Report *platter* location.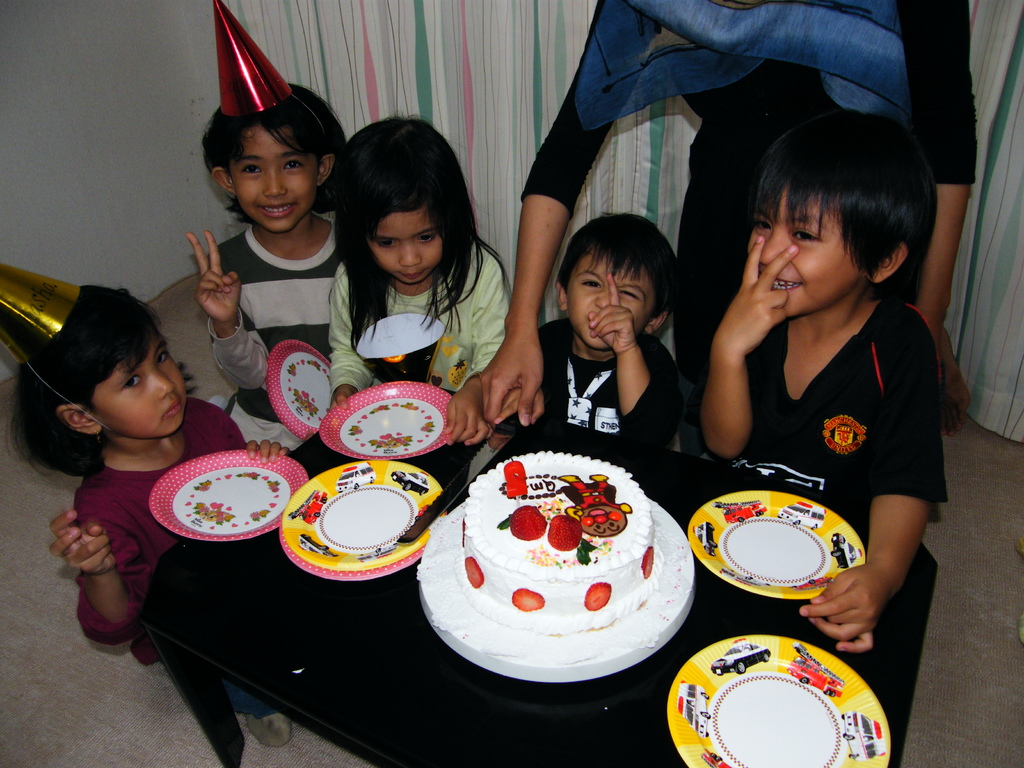
Report: <region>148, 445, 303, 541</region>.
